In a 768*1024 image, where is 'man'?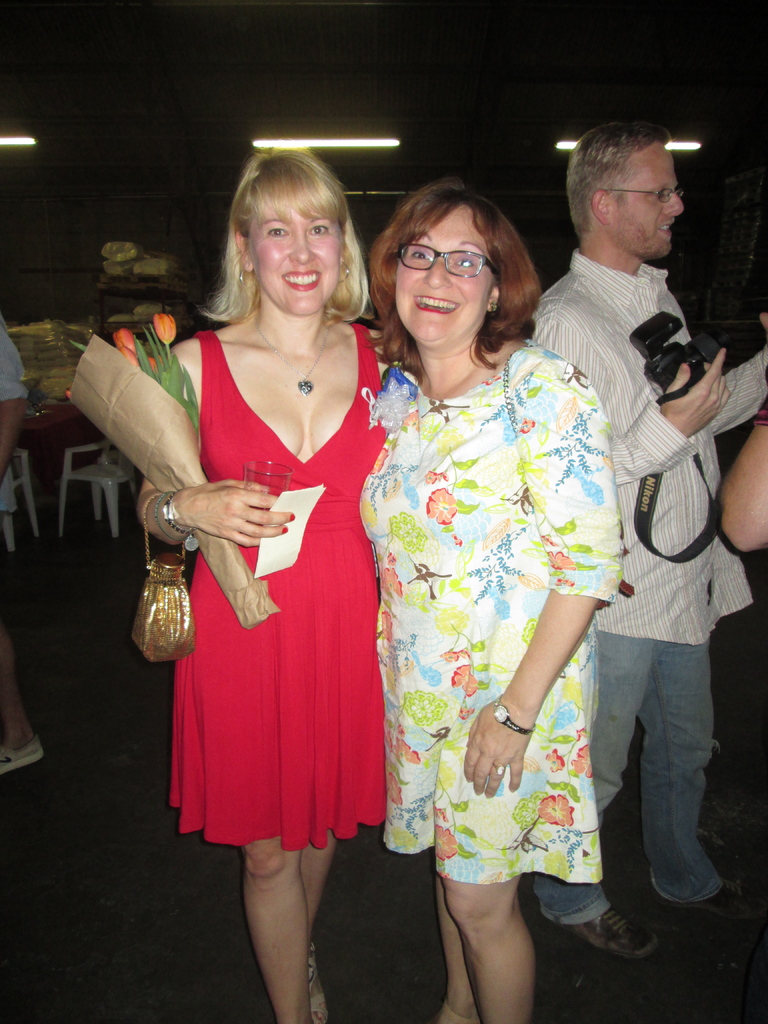
Rect(552, 122, 756, 940).
